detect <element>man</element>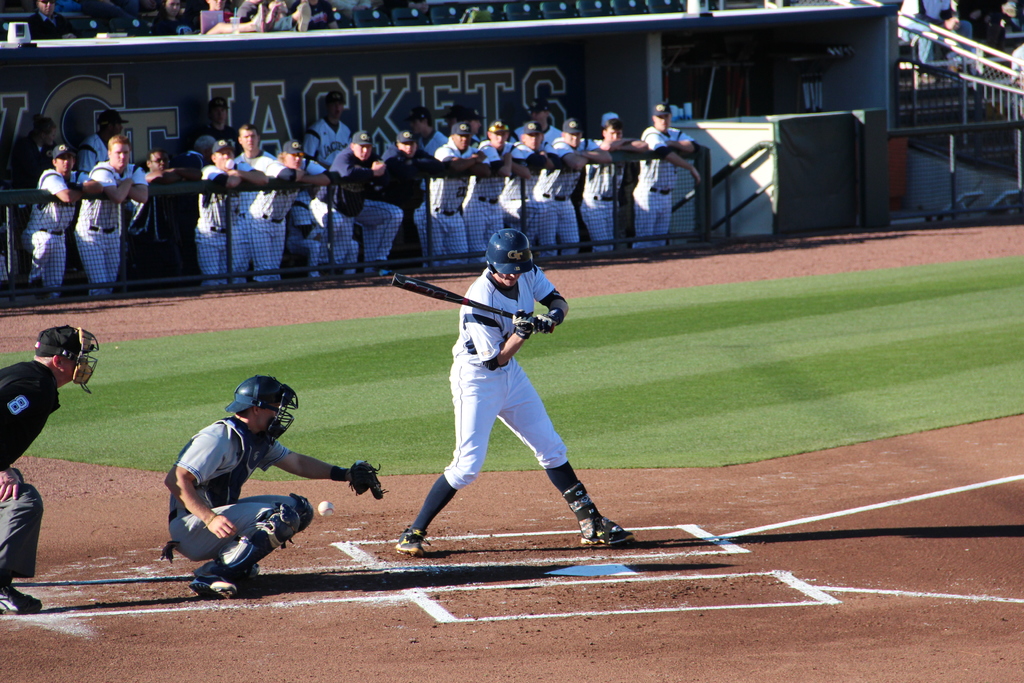
70:133:150:285
